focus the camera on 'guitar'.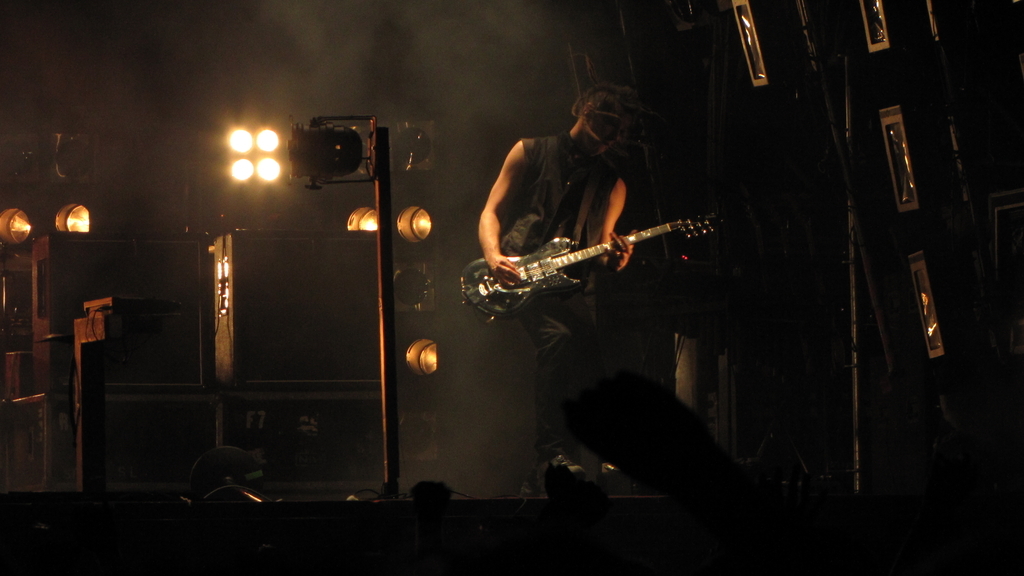
Focus region: (x1=459, y1=208, x2=720, y2=329).
